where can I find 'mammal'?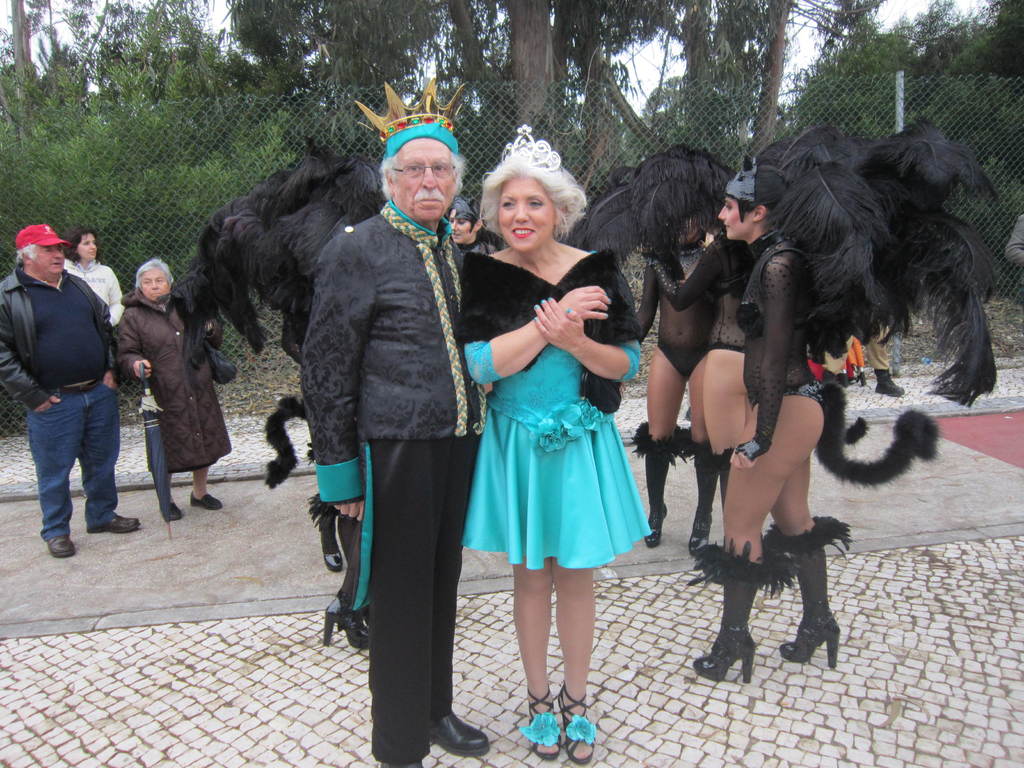
You can find it at 298,74,490,767.
